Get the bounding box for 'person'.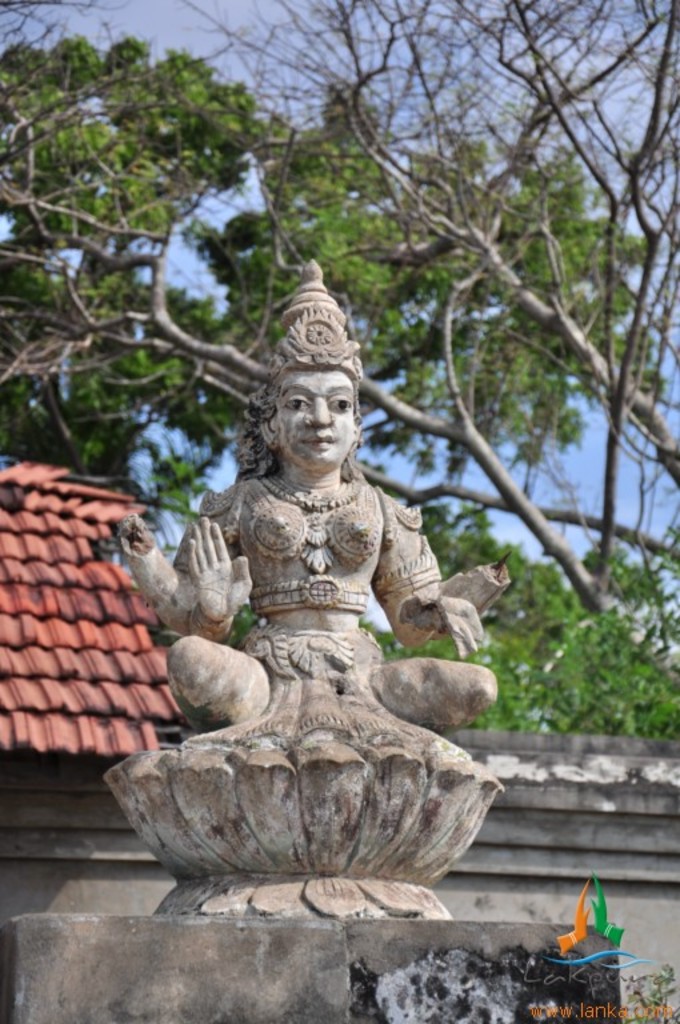
(left=119, top=261, right=512, bottom=743).
